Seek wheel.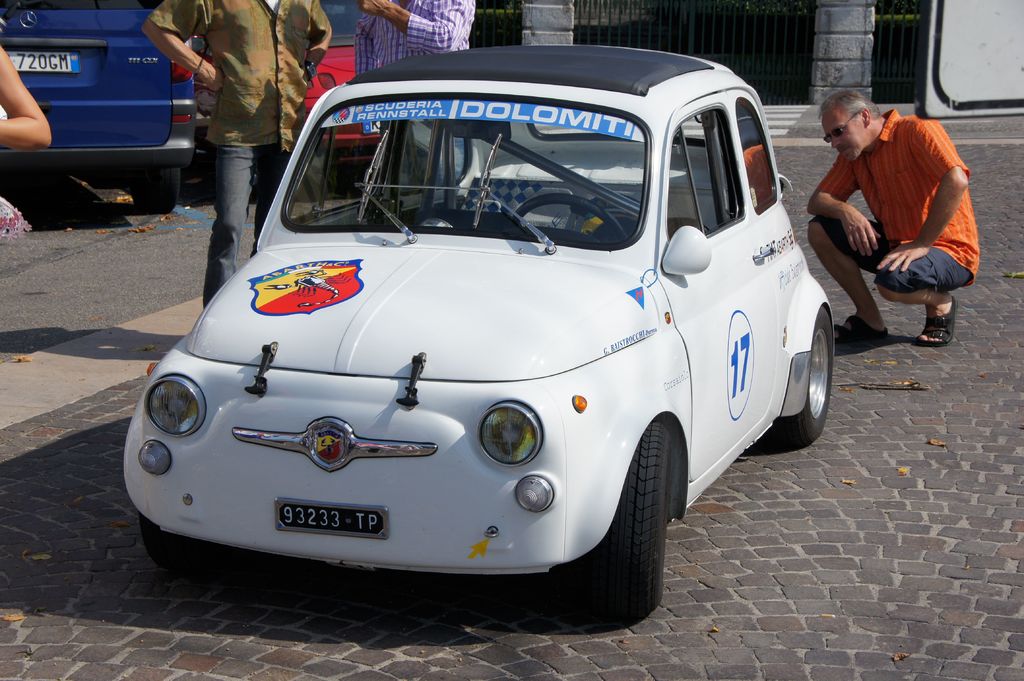
region(776, 302, 834, 441).
